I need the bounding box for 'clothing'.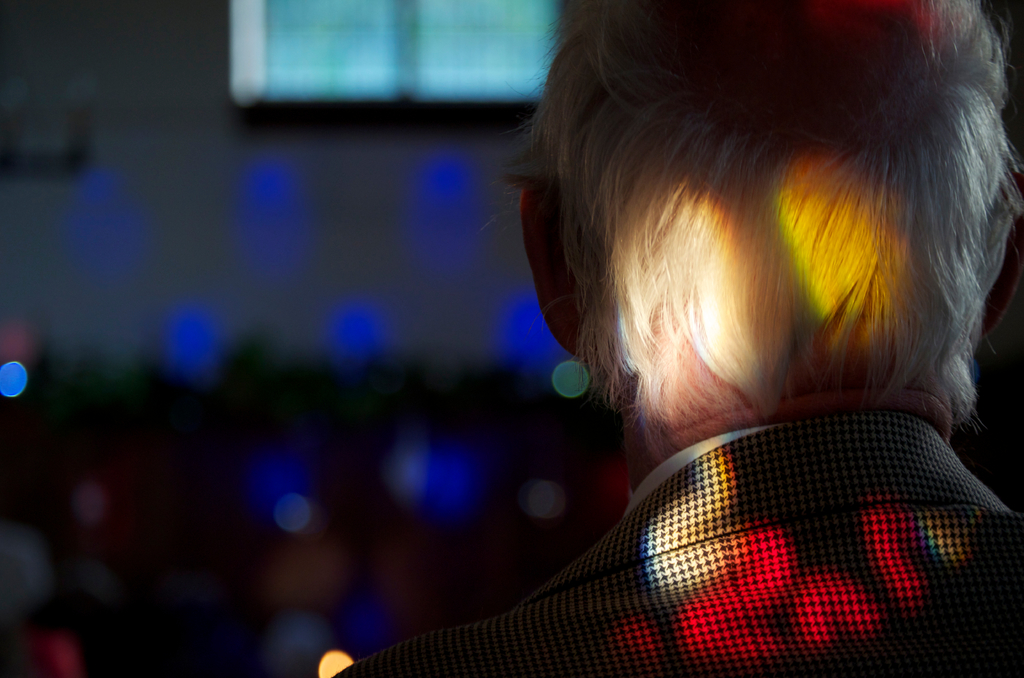
Here it is: crop(329, 414, 1023, 677).
